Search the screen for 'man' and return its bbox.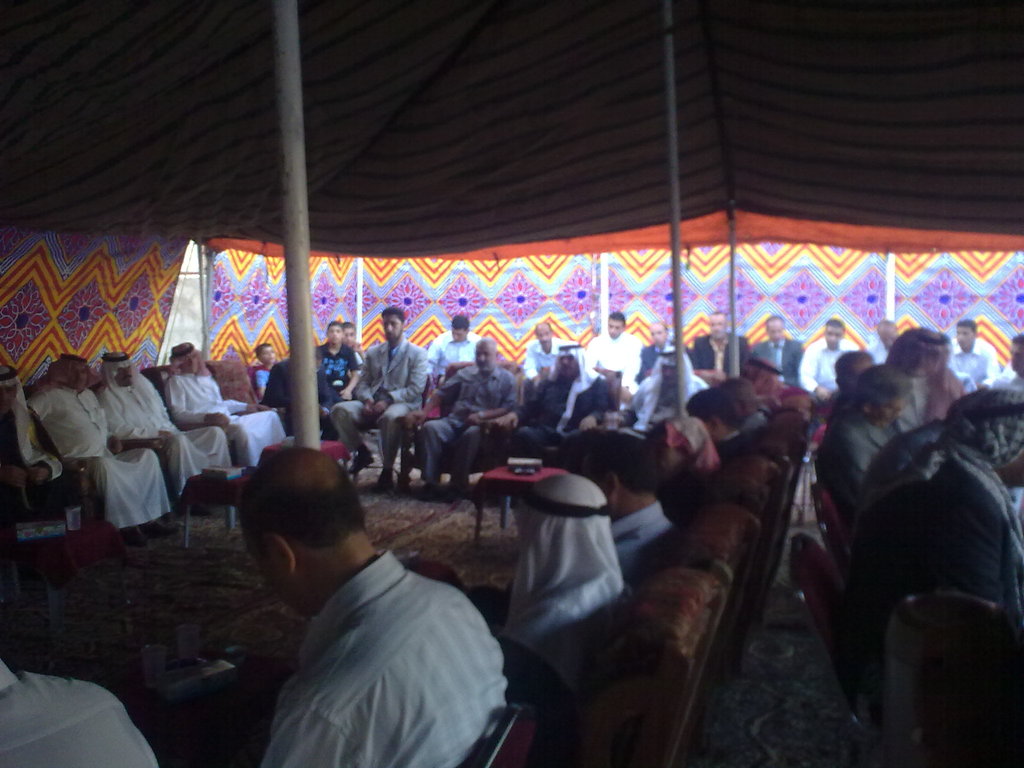
Found: 325, 303, 431, 486.
